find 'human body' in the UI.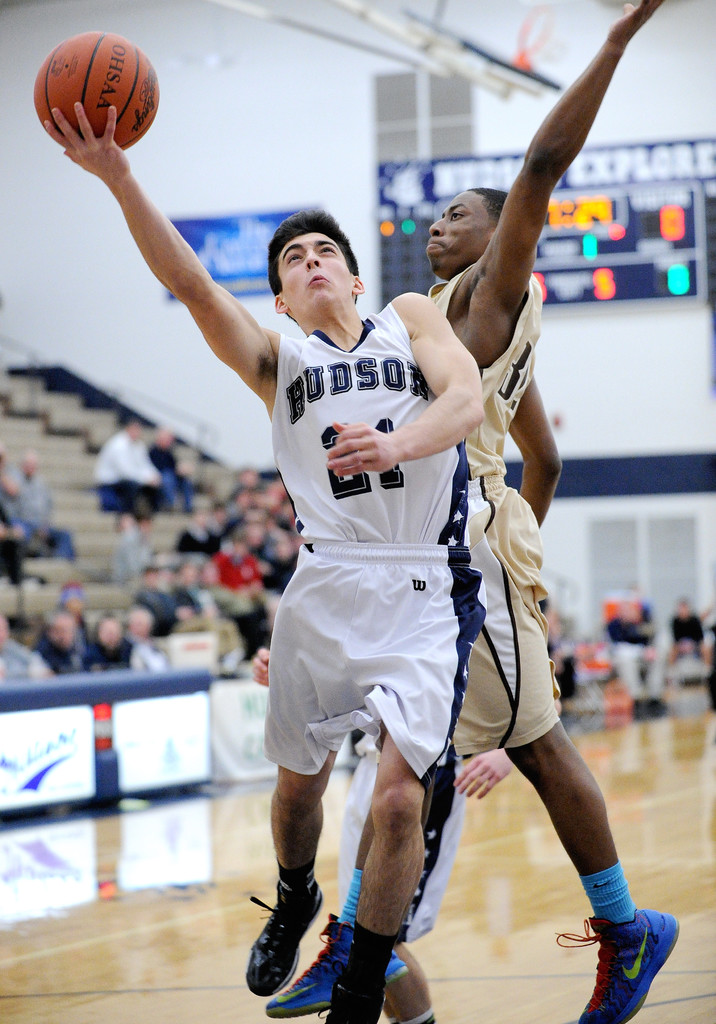
UI element at bbox=[264, 0, 683, 1023].
